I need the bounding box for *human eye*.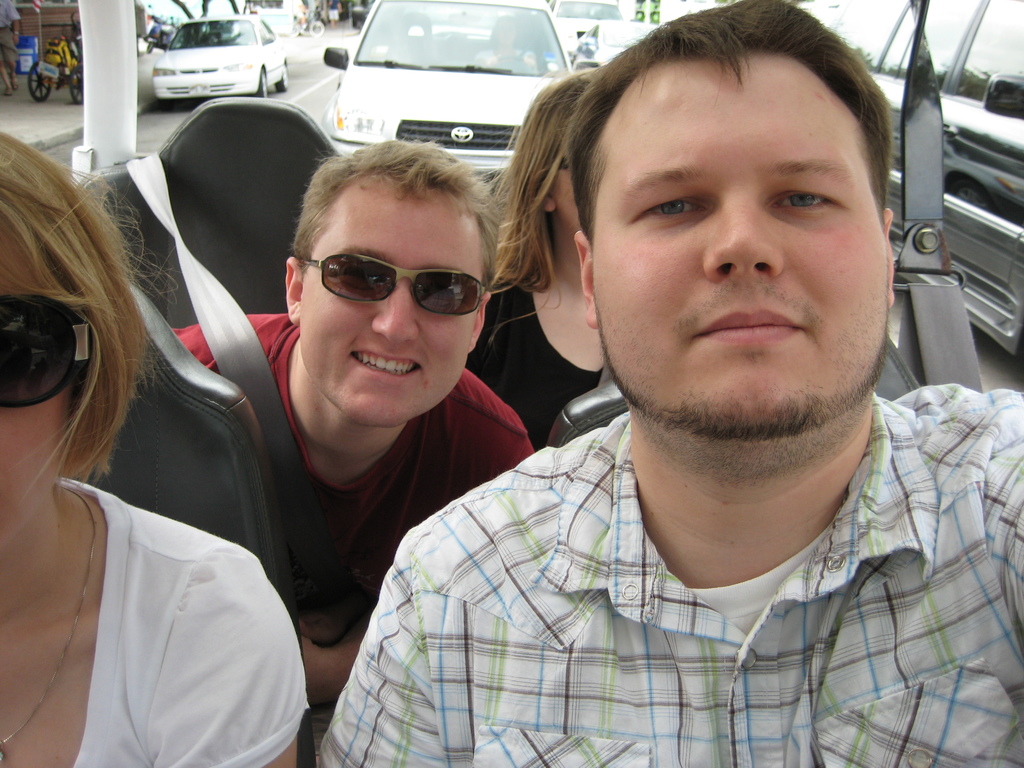
Here it is: 764/177/851/221.
